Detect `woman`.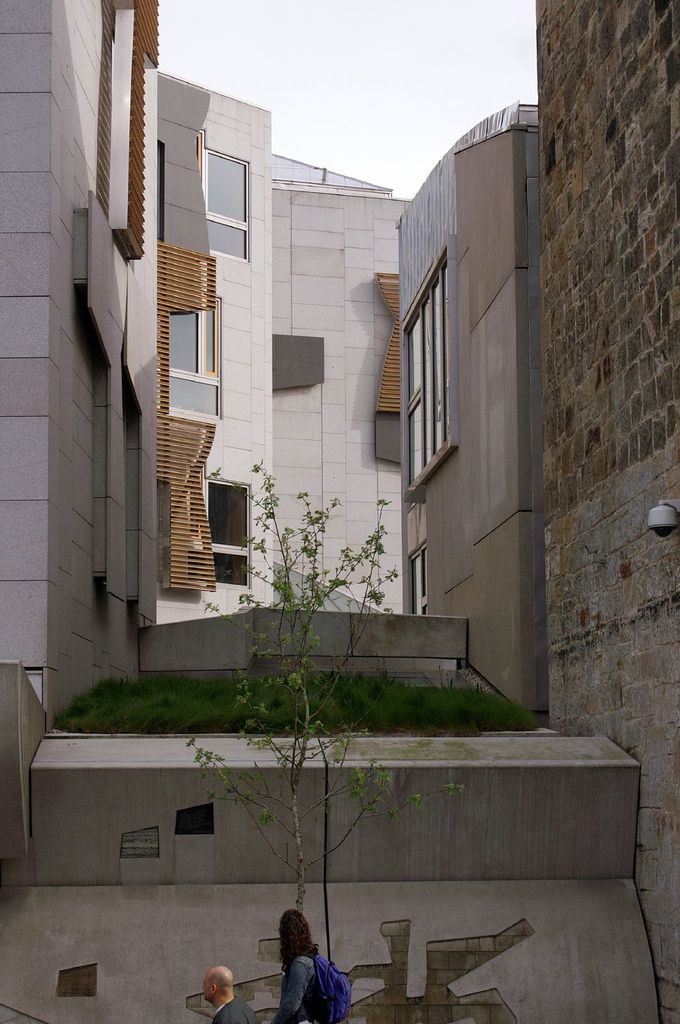
Detected at locate(257, 923, 348, 1023).
